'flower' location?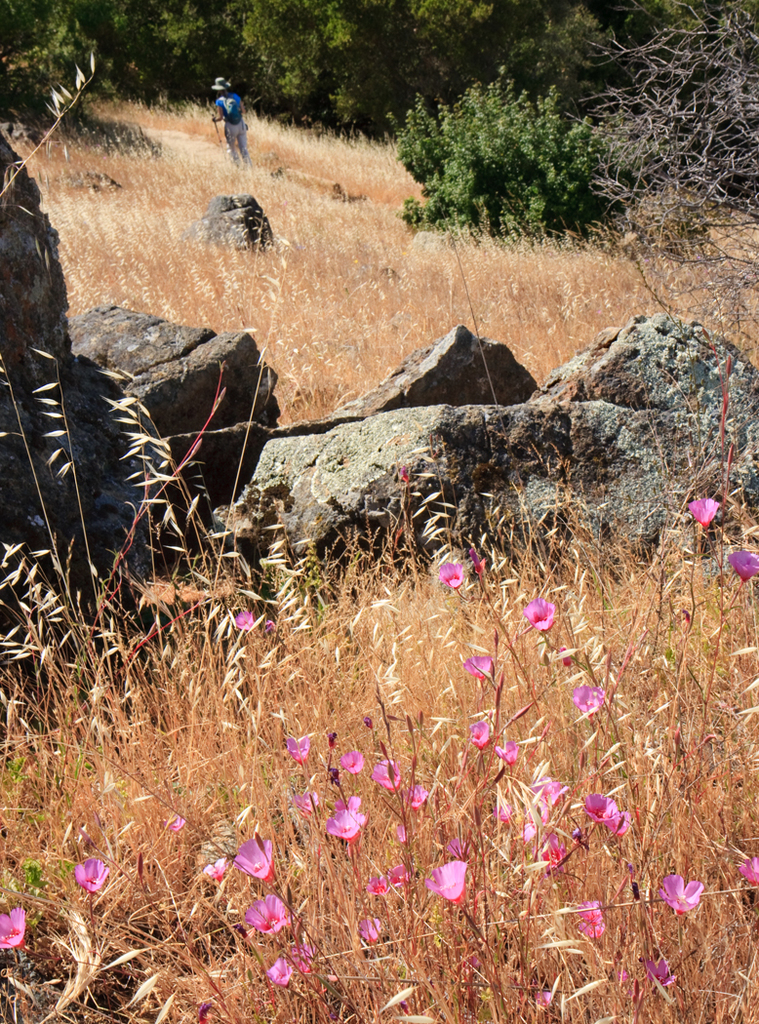
(736, 859, 758, 885)
